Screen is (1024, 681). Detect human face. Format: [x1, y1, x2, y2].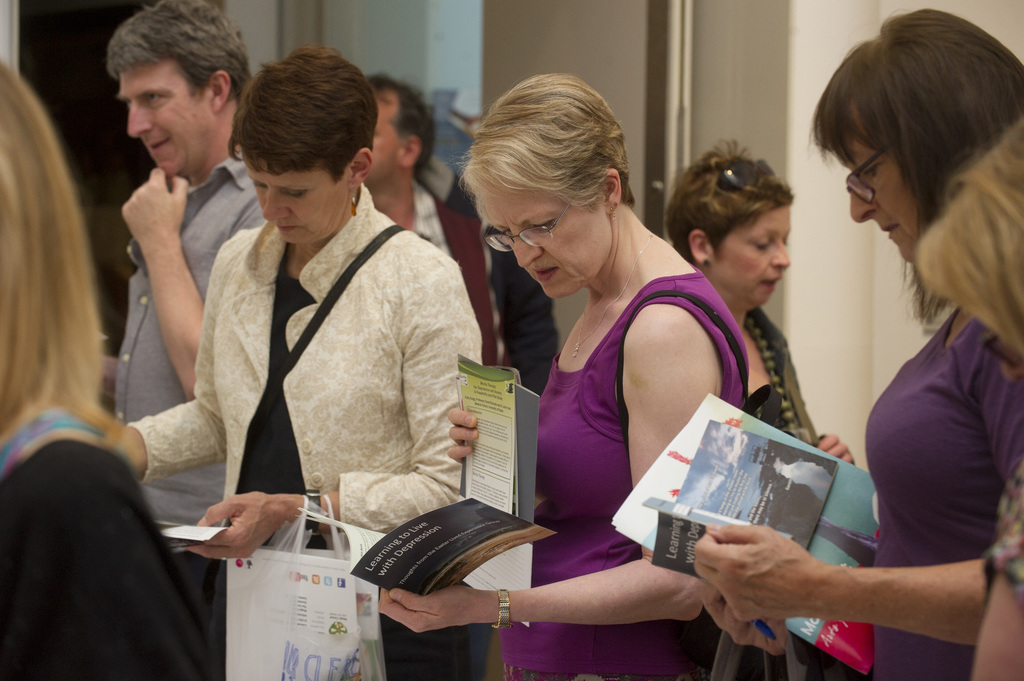
[112, 62, 221, 177].
